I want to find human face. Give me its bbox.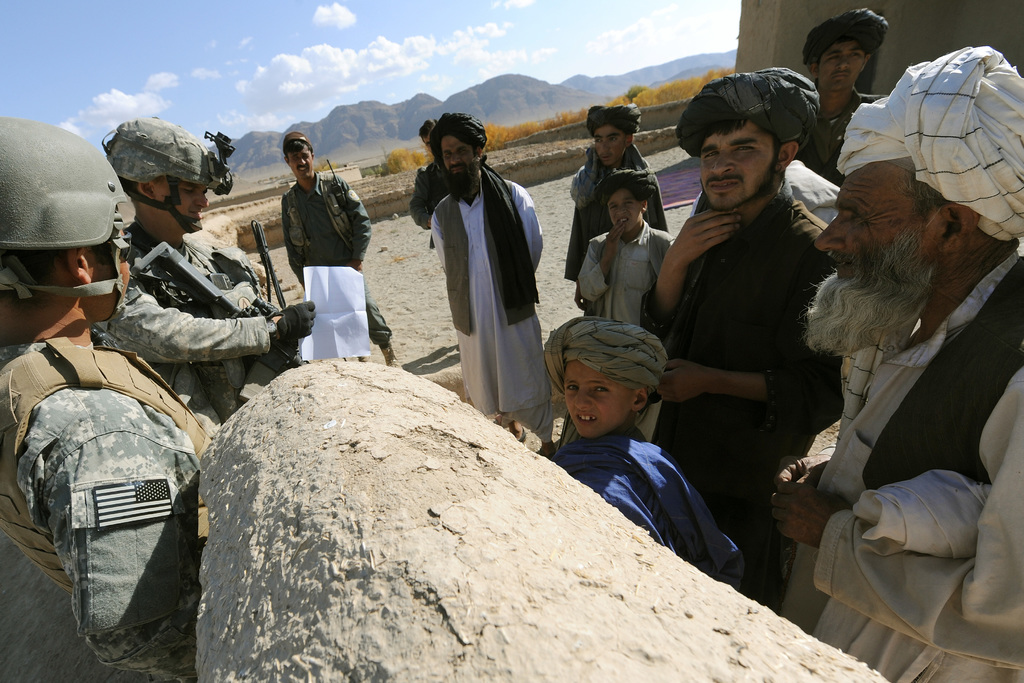
[left=594, top=125, right=627, bottom=165].
